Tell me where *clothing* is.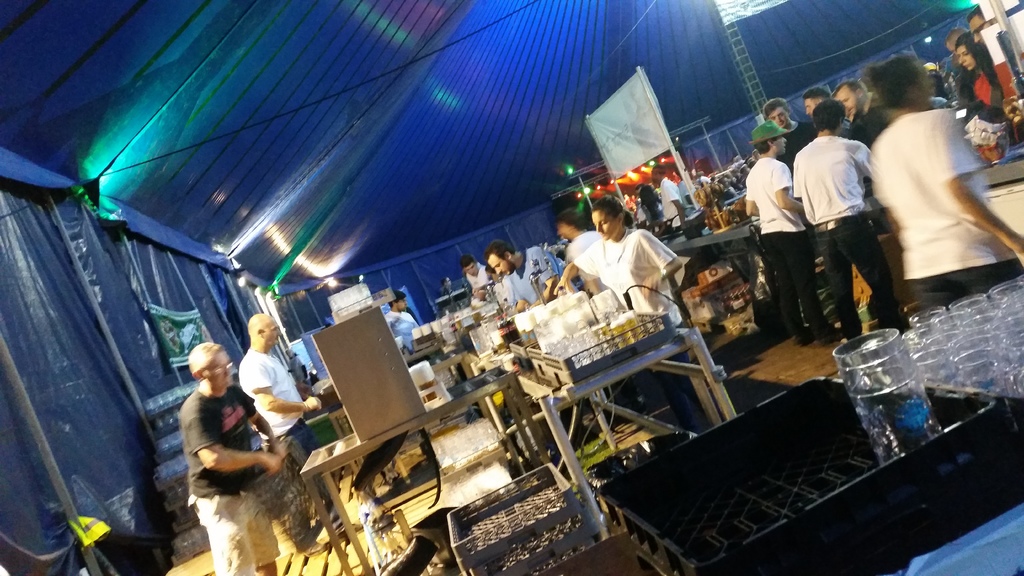
*clothing* is at {"x1": 509, "y1": 250, "x2": 559, "y2": 303}.
